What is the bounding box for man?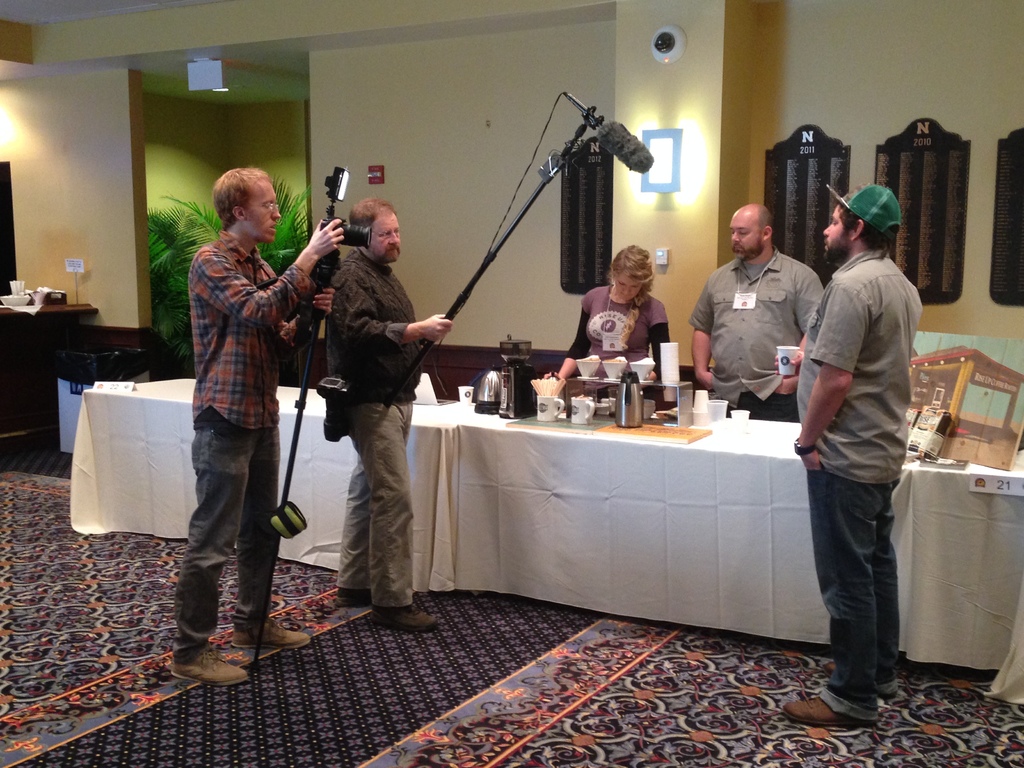
crop(324, 198, 438, 636).
